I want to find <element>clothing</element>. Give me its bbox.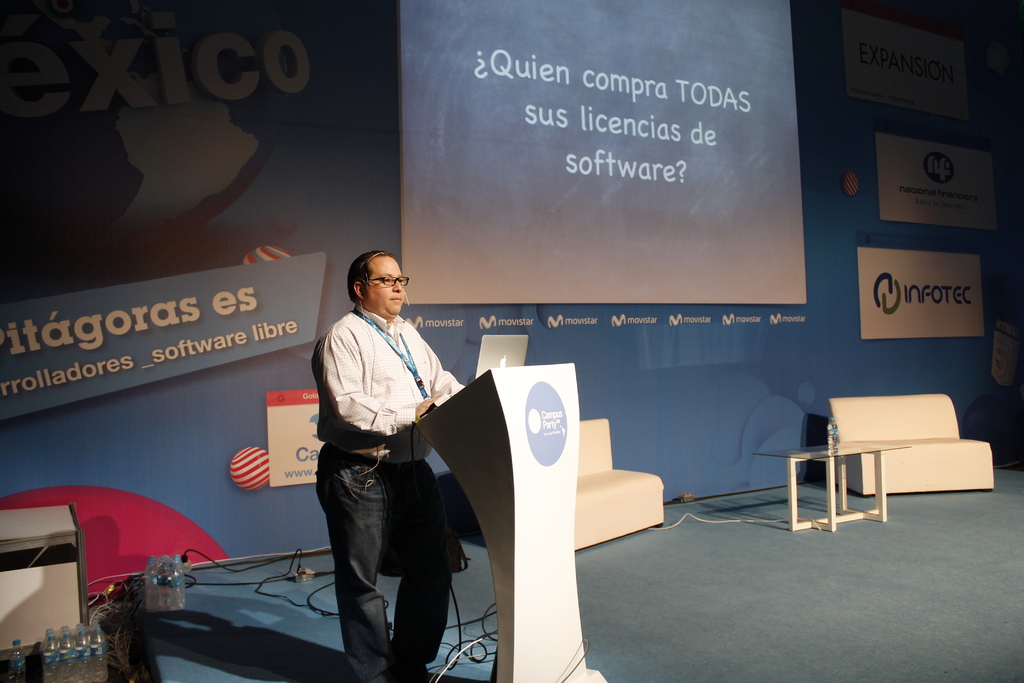
l=317, t=450, r=460, b=673.
